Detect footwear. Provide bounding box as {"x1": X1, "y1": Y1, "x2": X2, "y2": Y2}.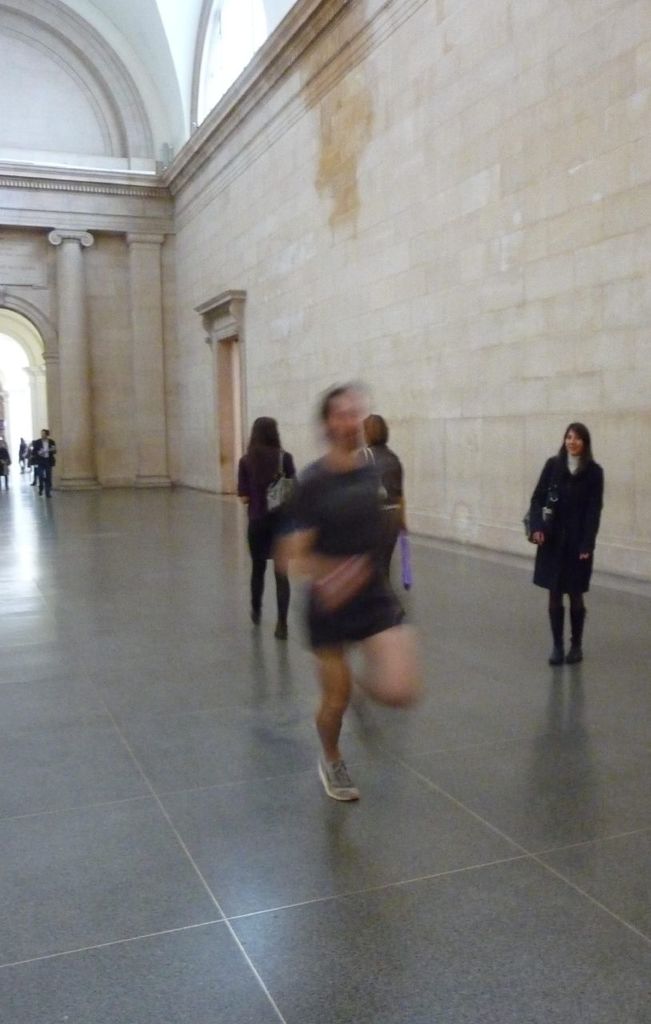
{"x1": 568, "y1": 598, "x2": 581, "y2": 662}.
